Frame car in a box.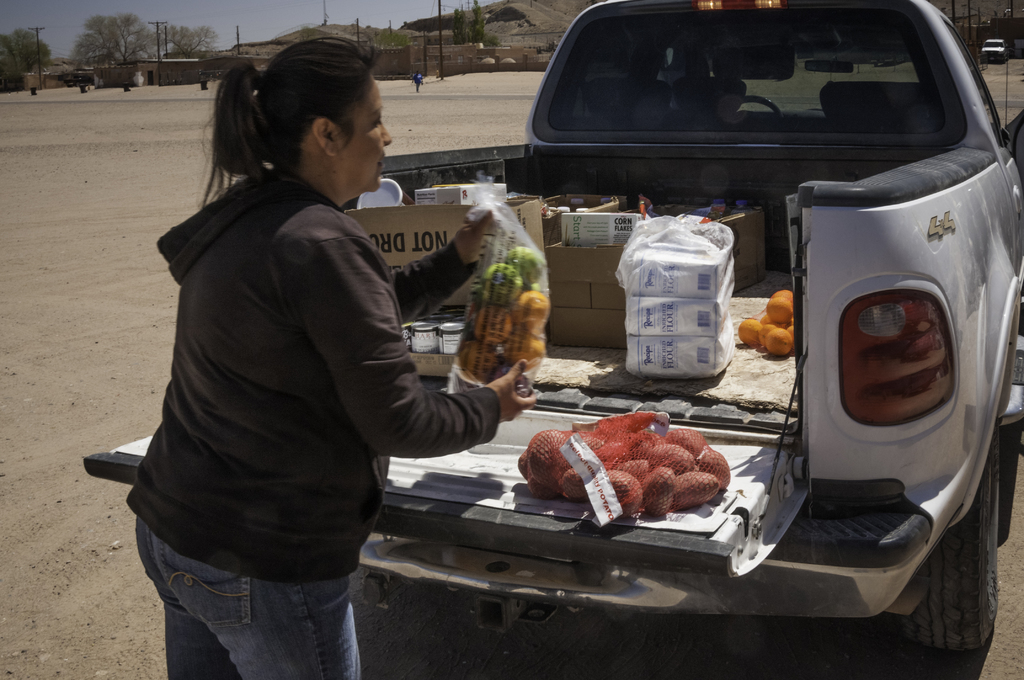
[x1=980, y1=37, x2=1011, y2=62].
